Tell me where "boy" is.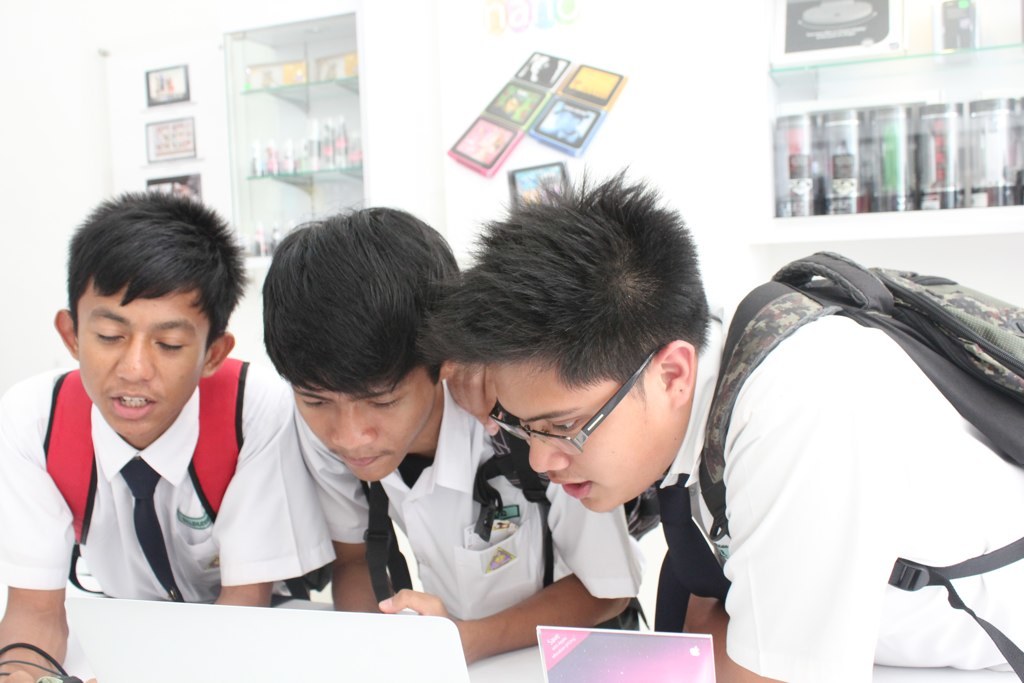
"boy" is at (x1=0, y1=186, x2=331, y2=682).
